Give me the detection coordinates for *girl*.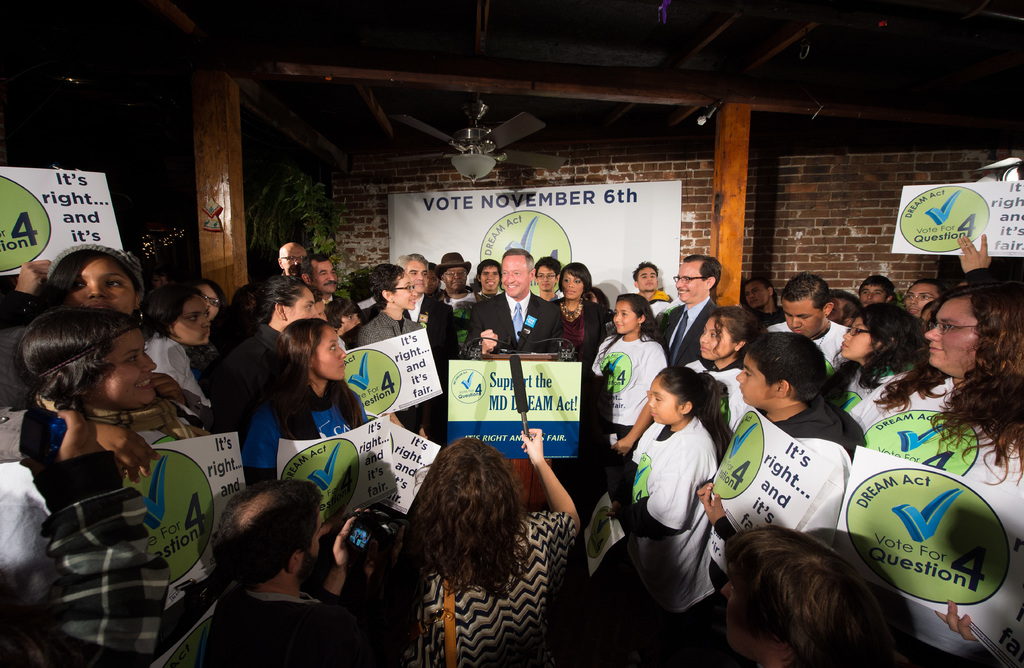
[822,302,929,412].
